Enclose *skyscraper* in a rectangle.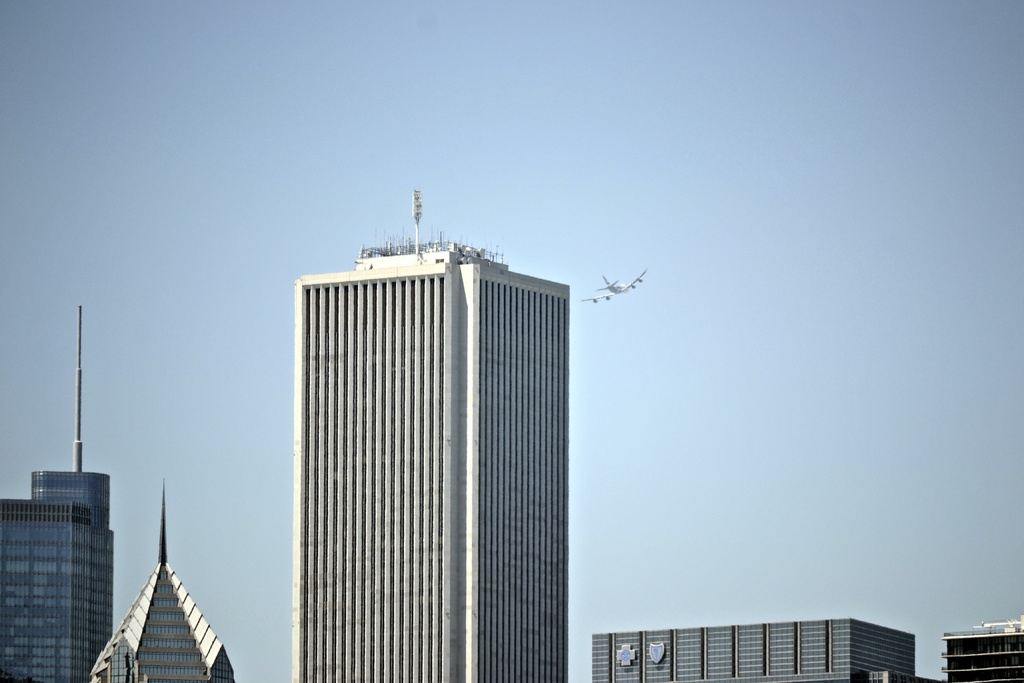
detection(91, 473, 250, 682).
